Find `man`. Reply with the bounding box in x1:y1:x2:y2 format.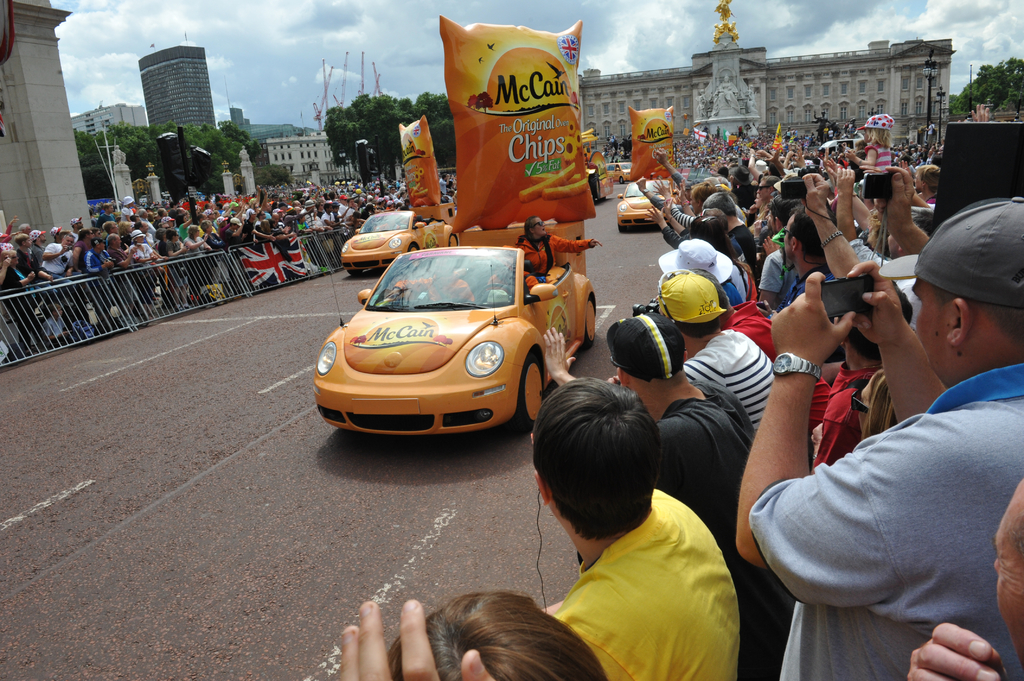
39:232:80:287.
